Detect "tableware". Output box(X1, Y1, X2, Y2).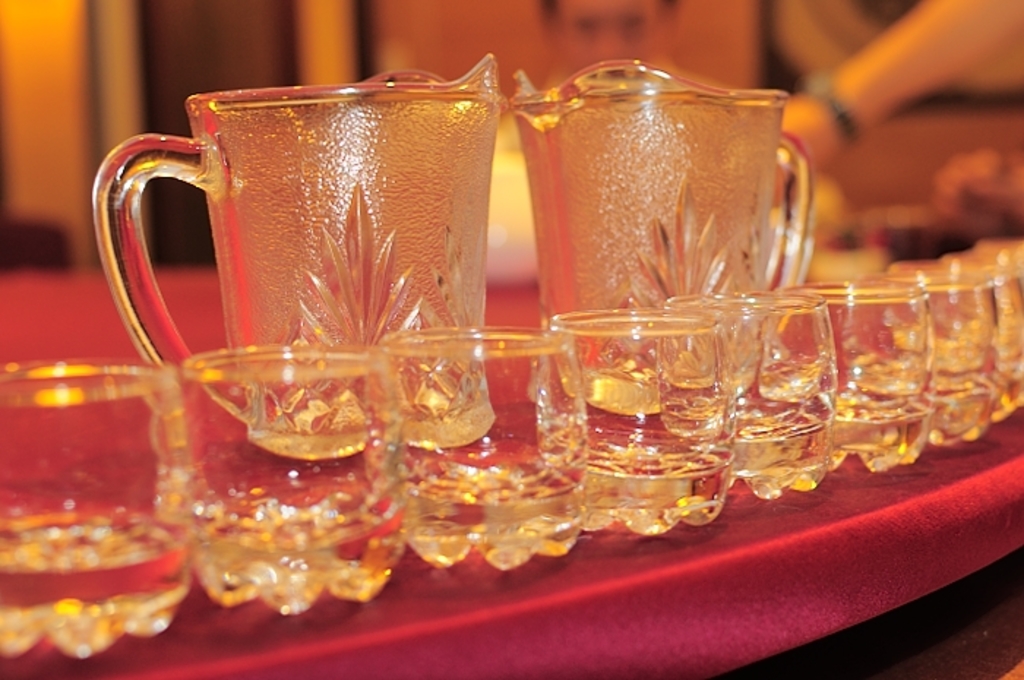
box(661, 290, 835, 502).
